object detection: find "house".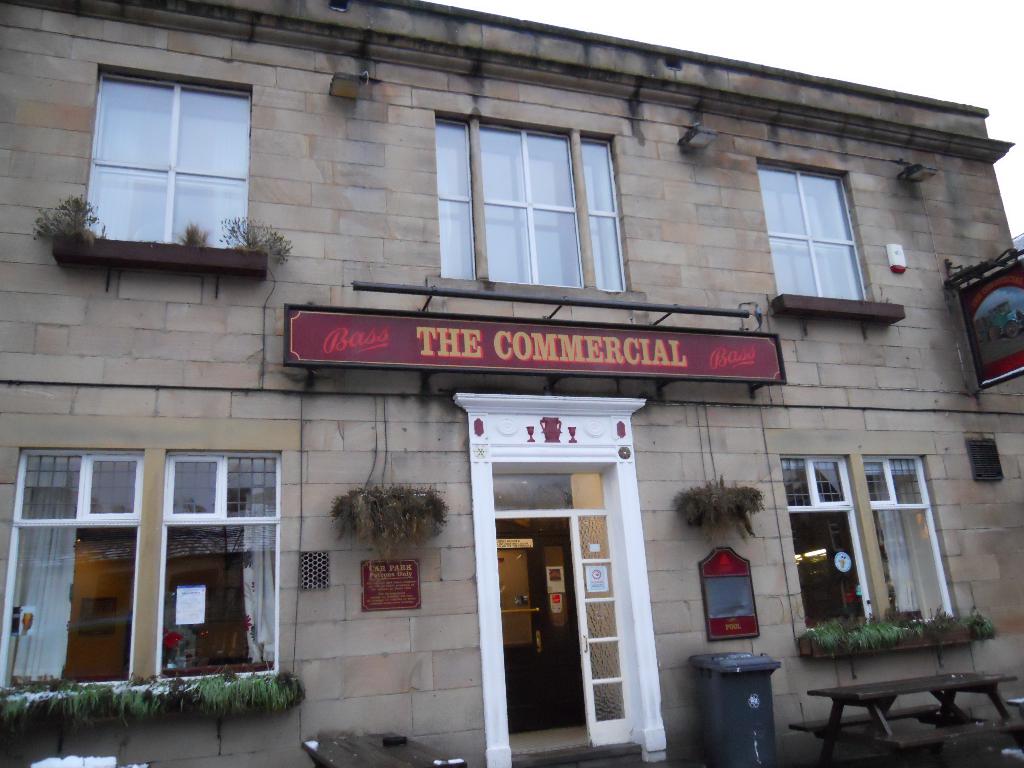
pyautogui.locateOnScreen(0, 0, 1023, 767).
